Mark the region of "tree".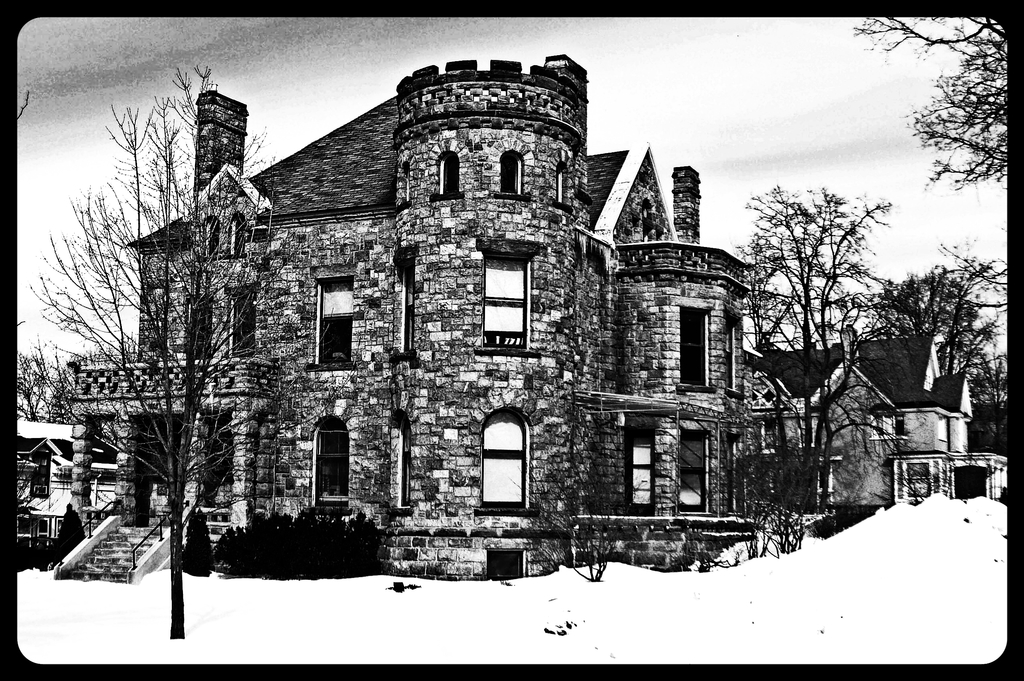
Region: BBox(855, 260, 1004, 413).
